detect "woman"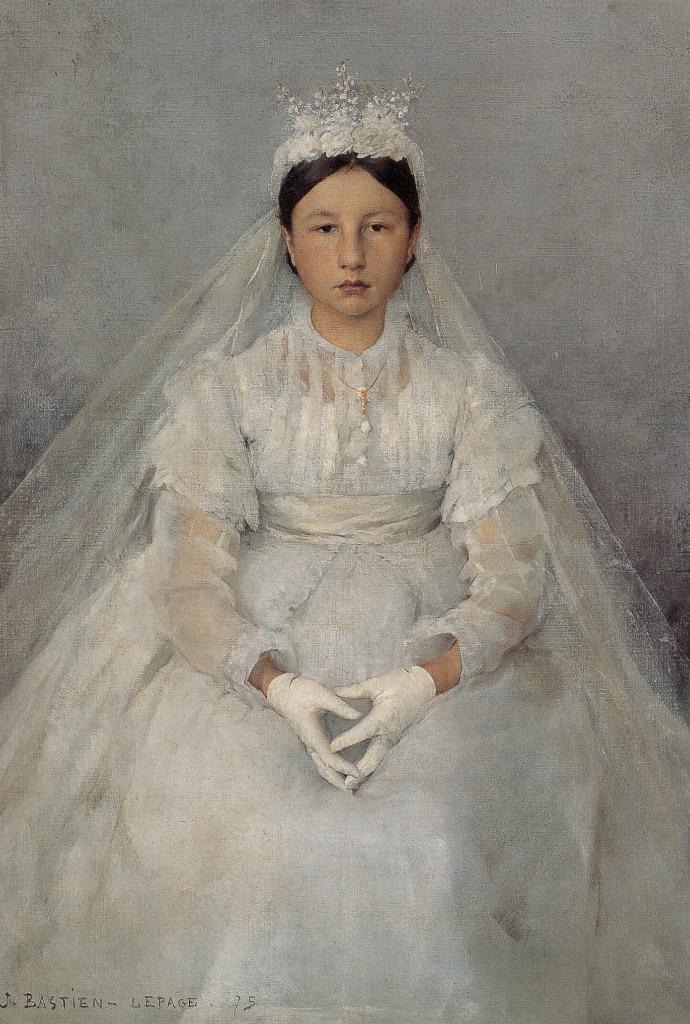
(left=0, top=46, right=689, bottom=1023)
